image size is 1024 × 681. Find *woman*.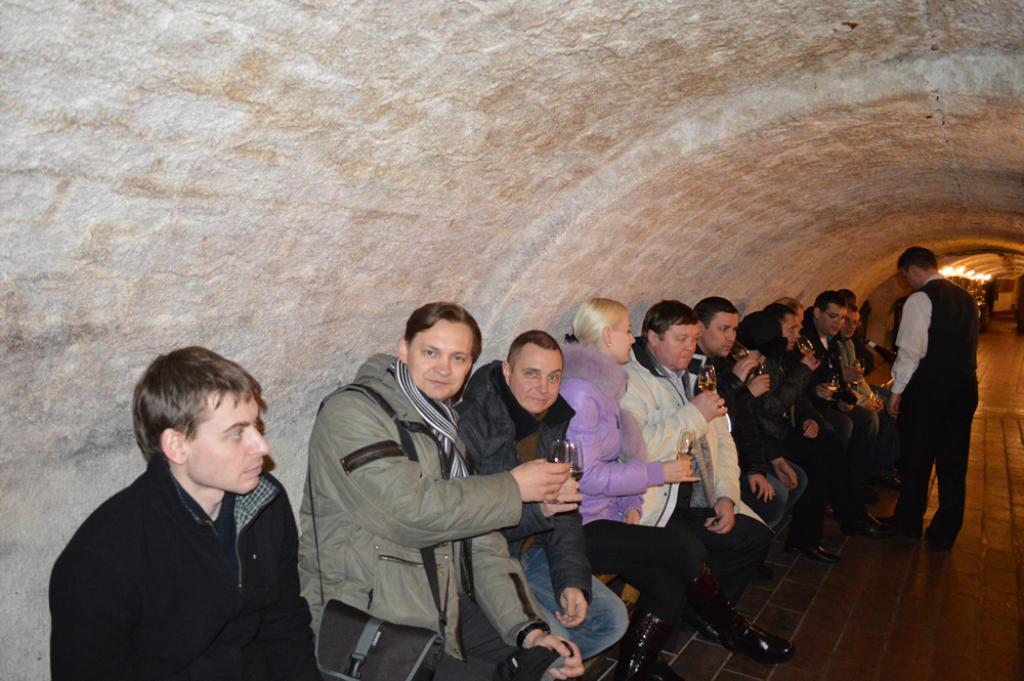
556, 294, 797, 663.
